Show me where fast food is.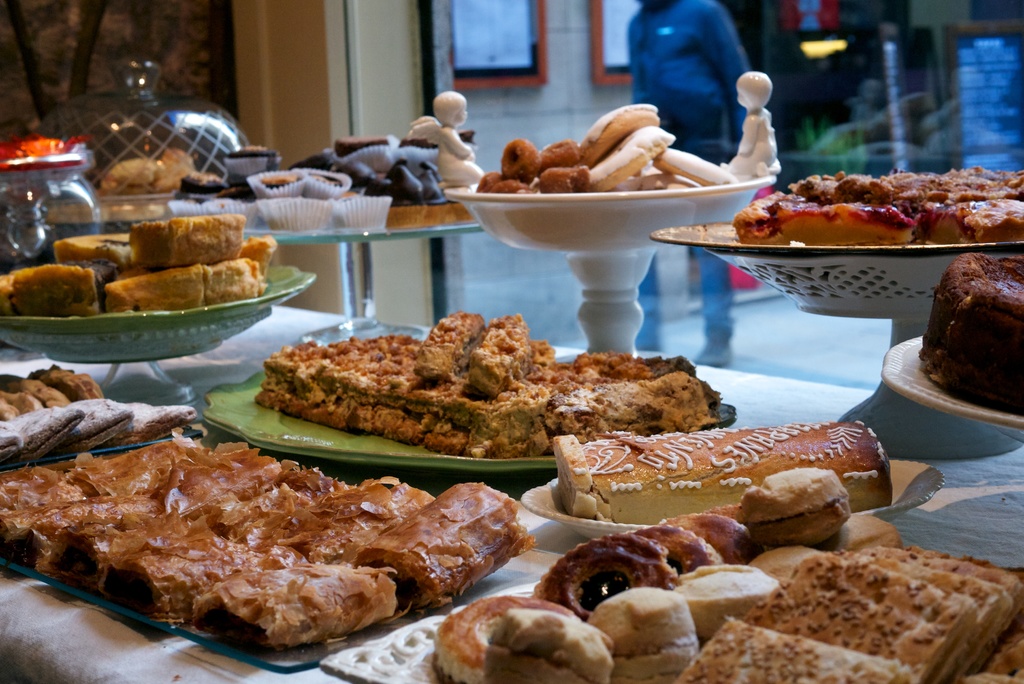
fast food is at (709, 509, 750, 518).
